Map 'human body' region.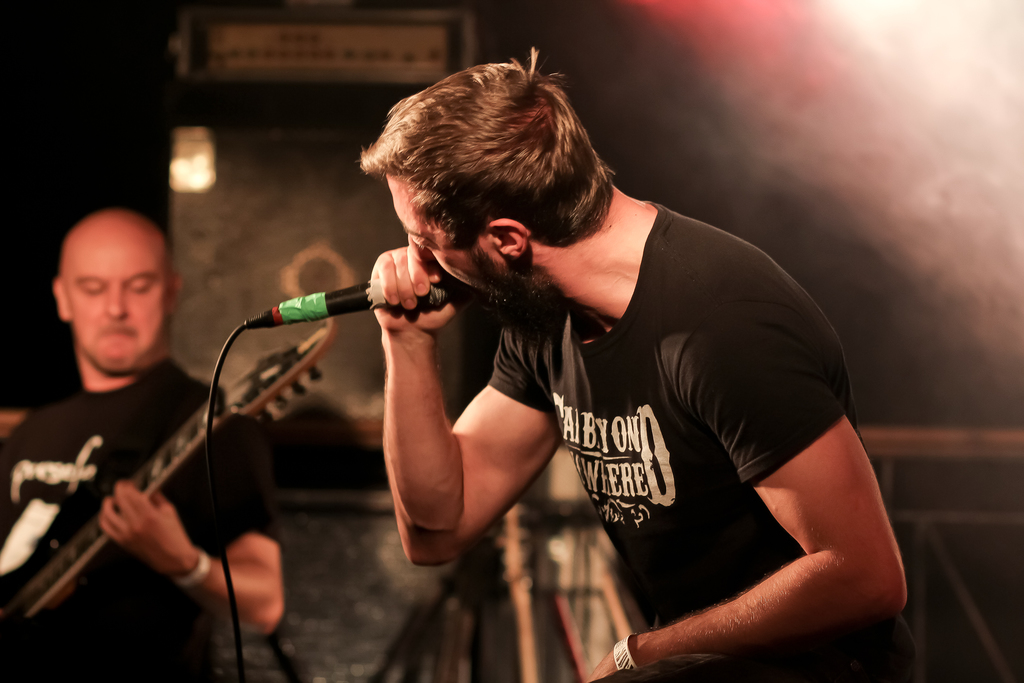
Mapped to box=[287, 81, 901, 676].
